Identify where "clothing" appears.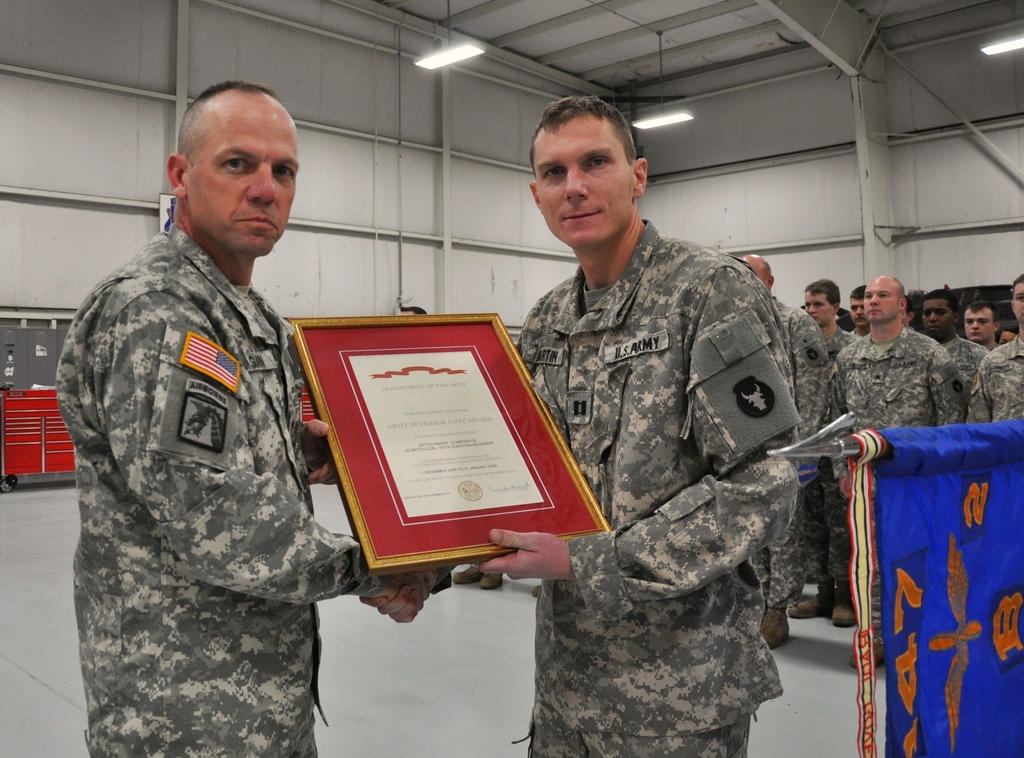
Appears at rect(920, 335, 986, 456).
